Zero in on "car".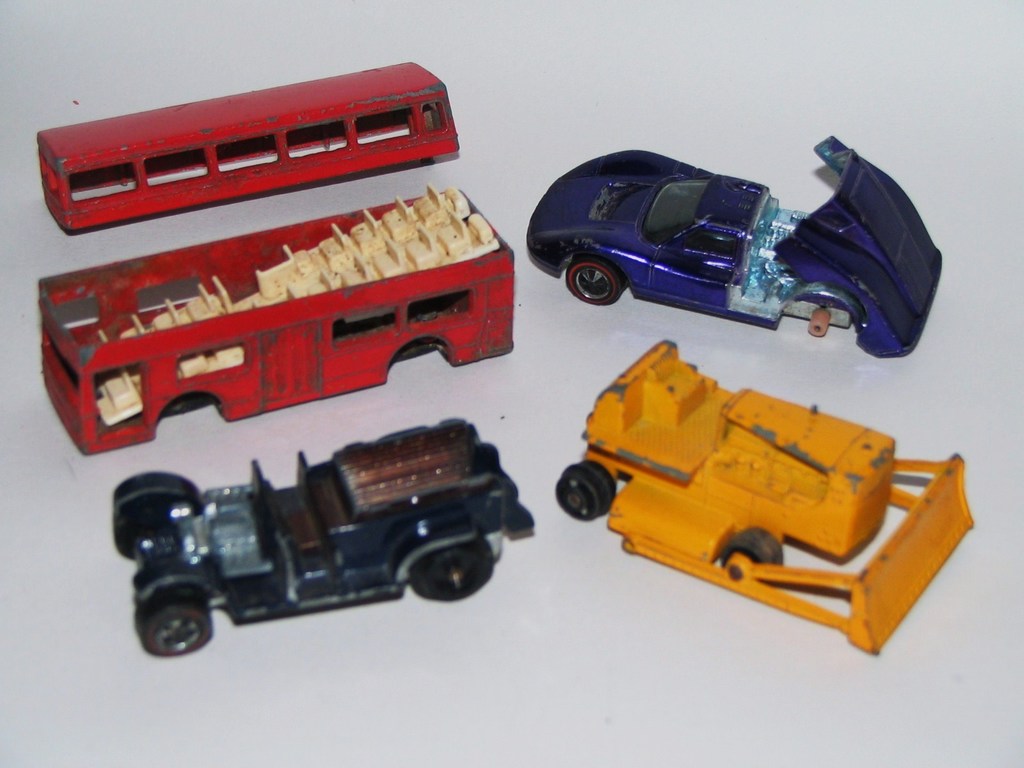
Zeroed in: bbox=[111, 421, 535, 657].
